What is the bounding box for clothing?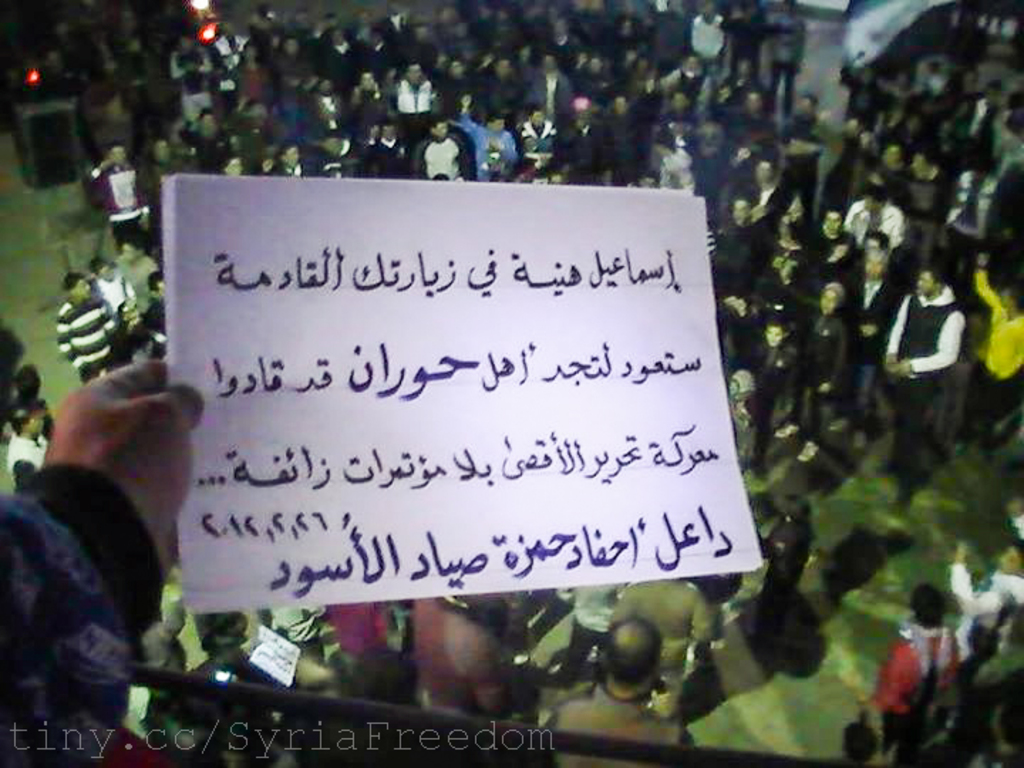
pyautogui.locateOnScreen(461, 110, 530, 175).
